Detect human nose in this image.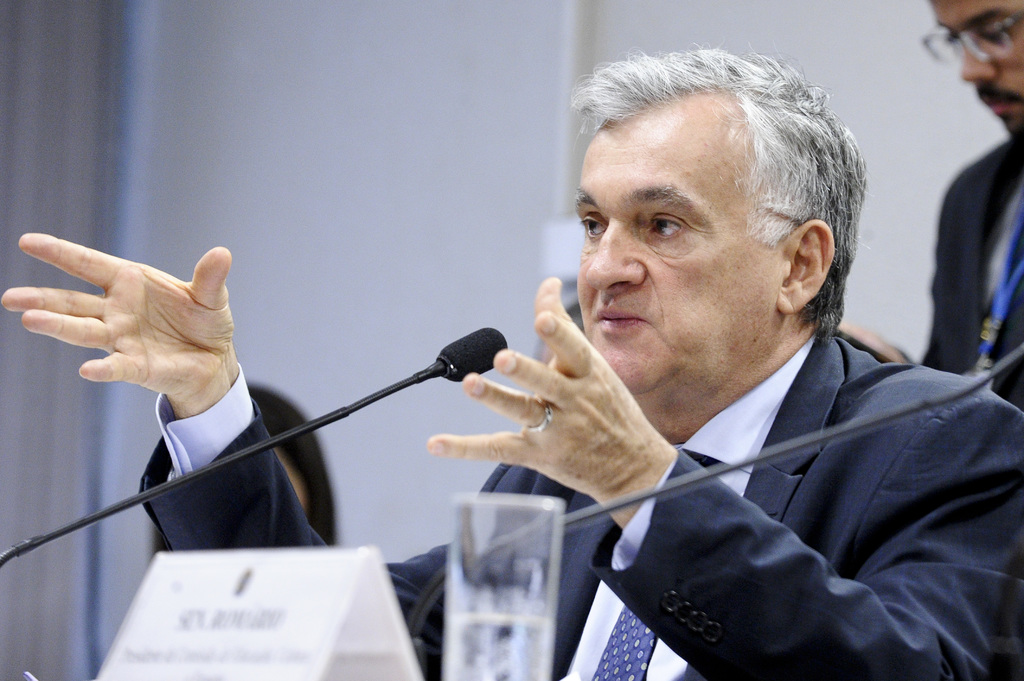
Detection: {"x1": 960, "y1": 47, "x2": 999, "y2": 84}.
